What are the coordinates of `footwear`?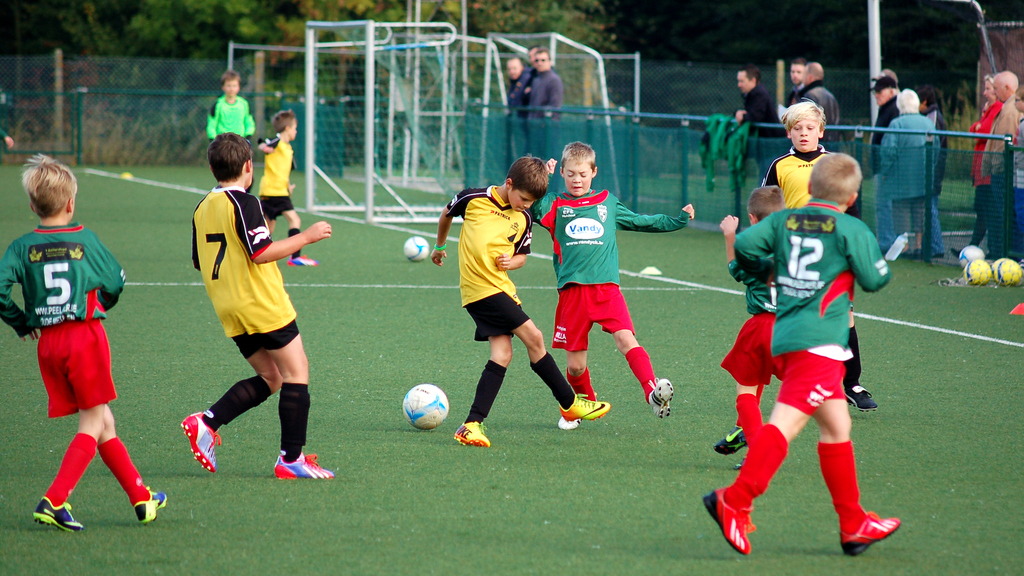
(x1=167, y1=404, x2=223, y2=474).
